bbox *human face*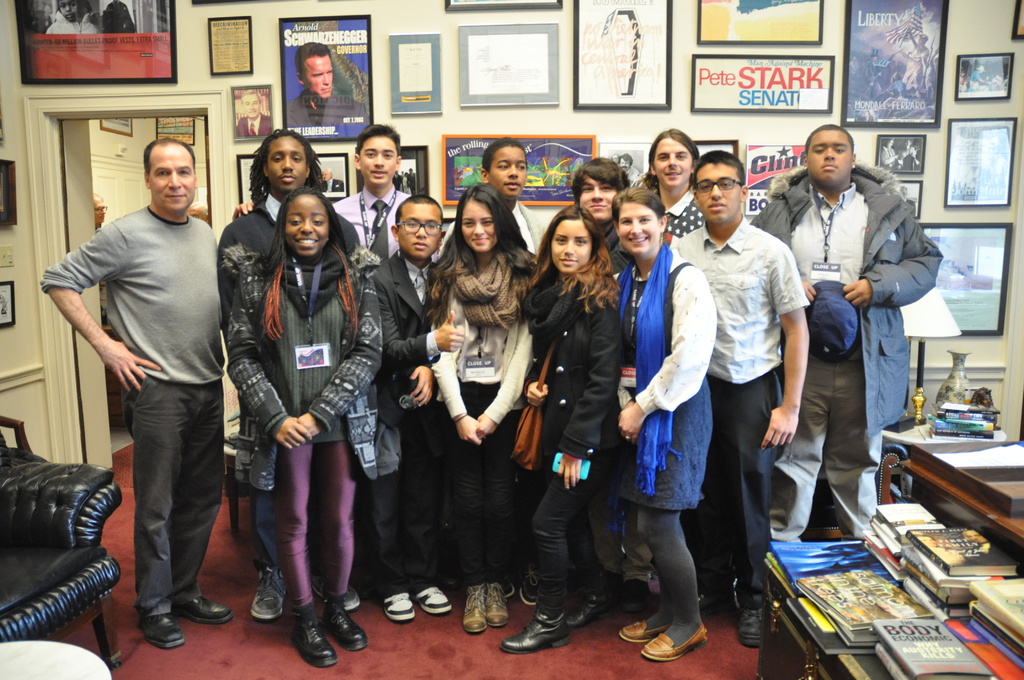
(x1=461, y1=200, x2=496, y2=249)
